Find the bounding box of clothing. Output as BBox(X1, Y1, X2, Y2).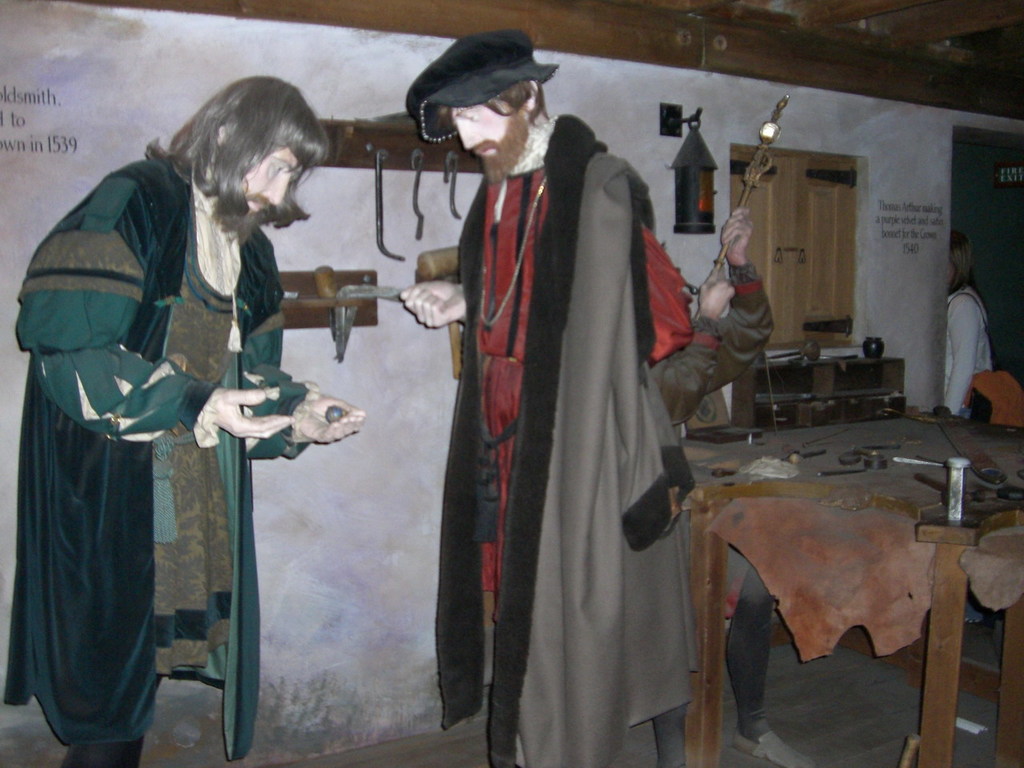
BBox(9, 140, 307, 762).
